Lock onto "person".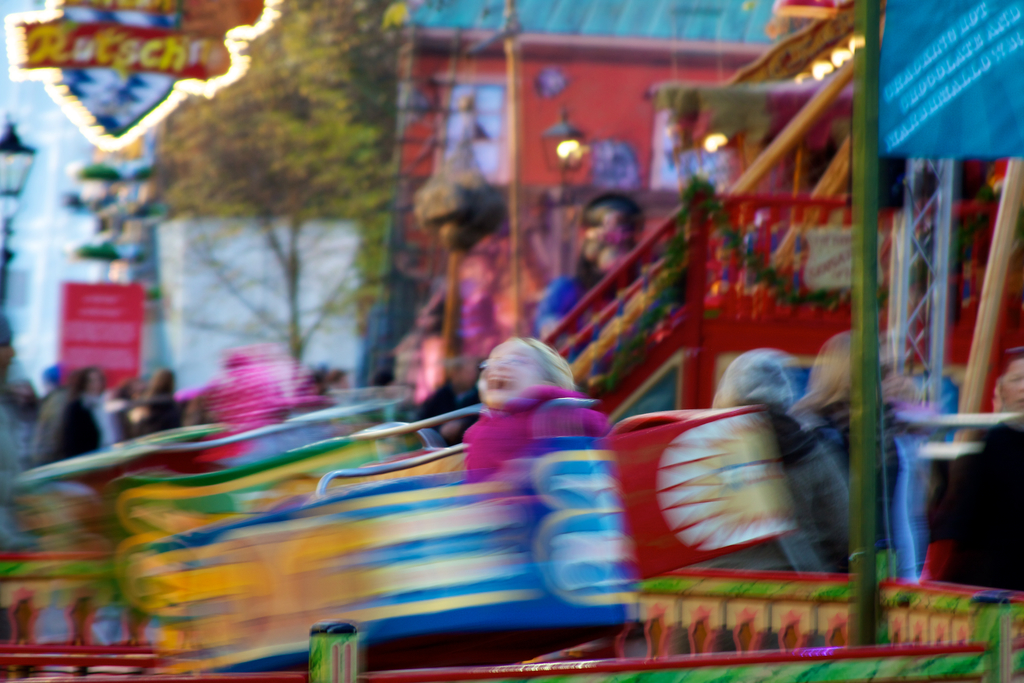
Locked: left=922, top=345, right=1023, bottom=591.
